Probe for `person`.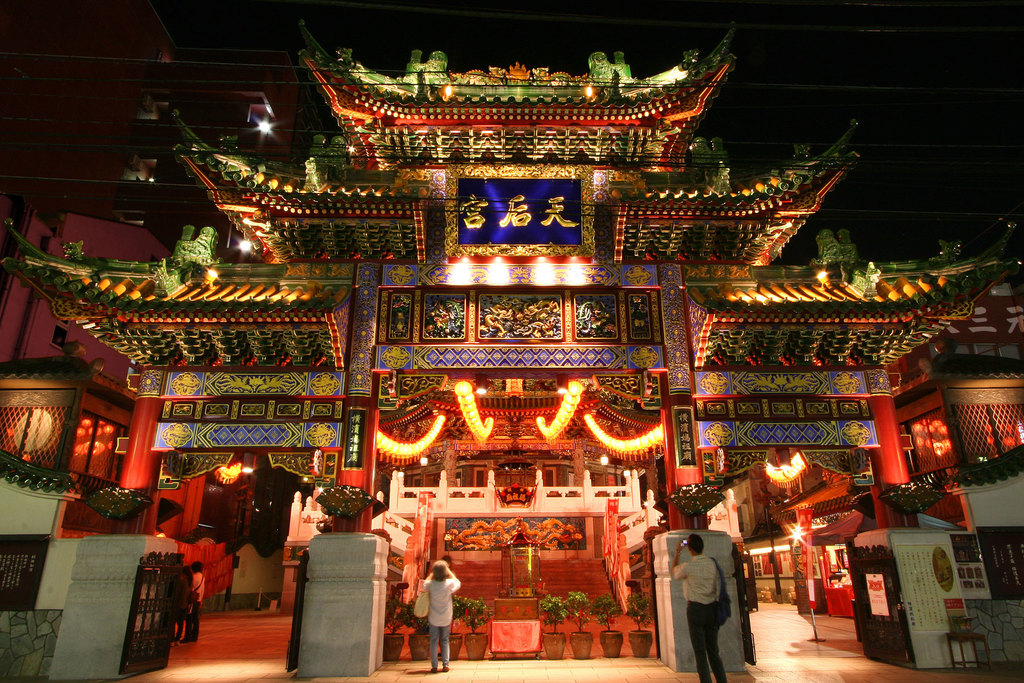
Probe result: <region>418, 559, 462, 673</region>.
